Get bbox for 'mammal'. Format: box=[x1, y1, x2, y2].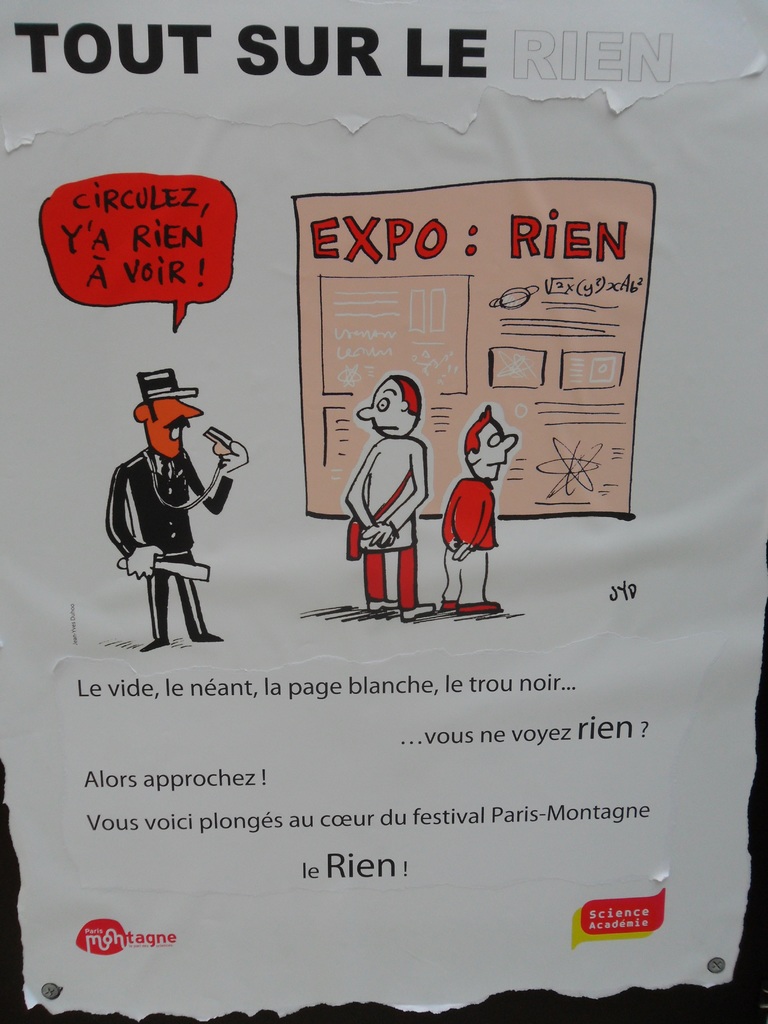
box=[345, 368, 436, 620].
